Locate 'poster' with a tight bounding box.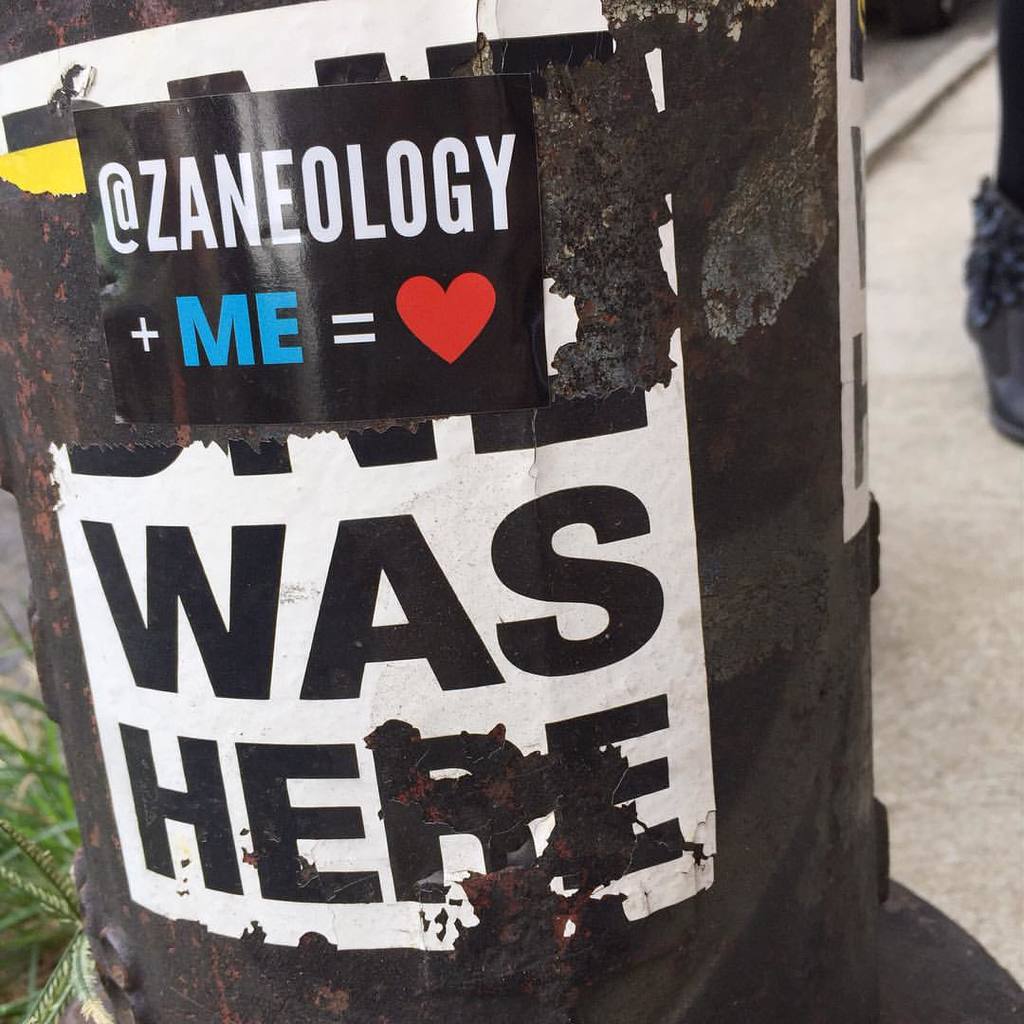
49, 320, 729, 960.
